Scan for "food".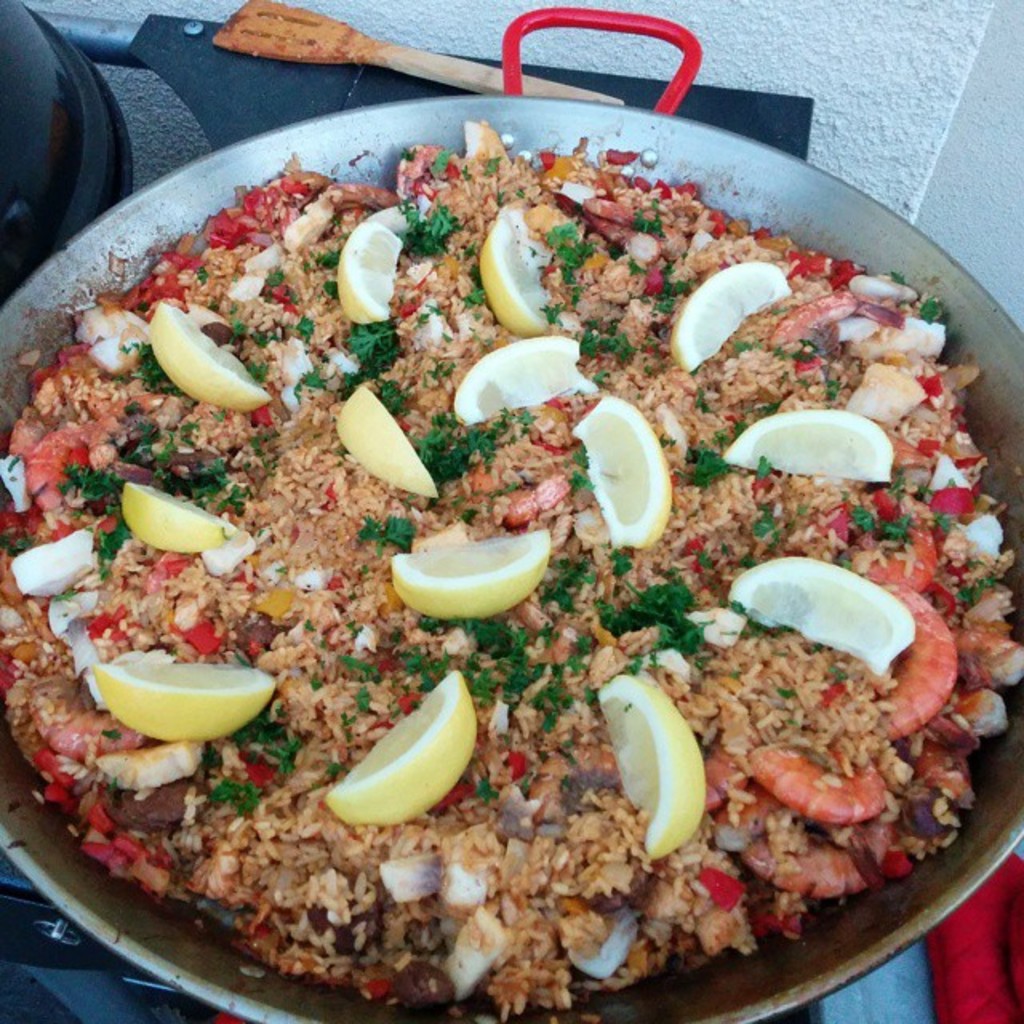
Scan result: detection(125, 482, 235, 552).
